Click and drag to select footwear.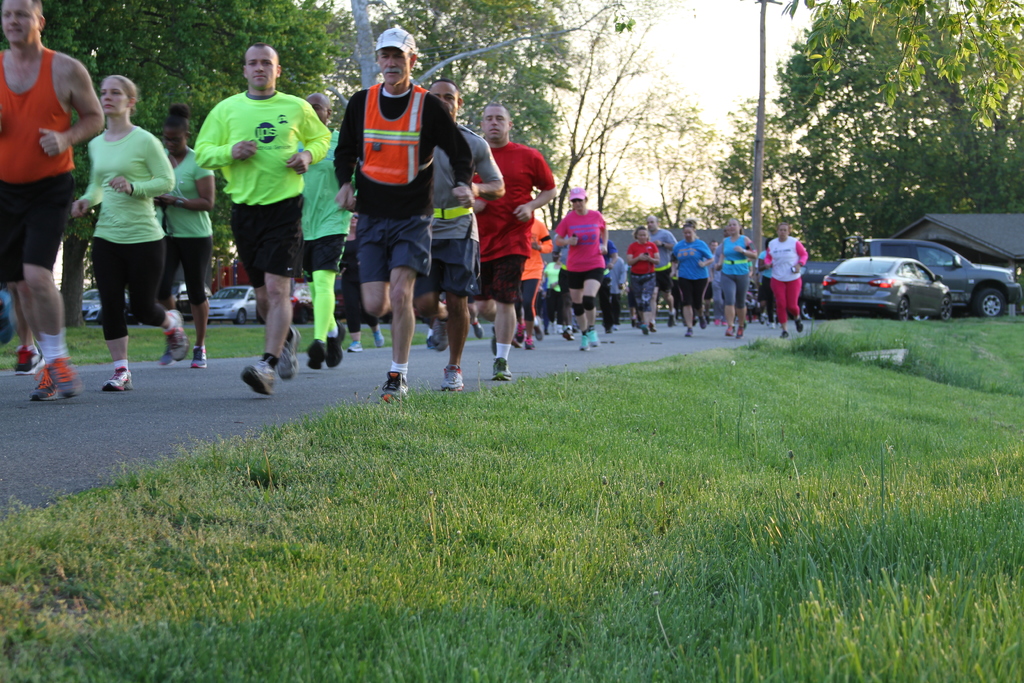
Selection: l=666, t=310, r=677, b=330.
